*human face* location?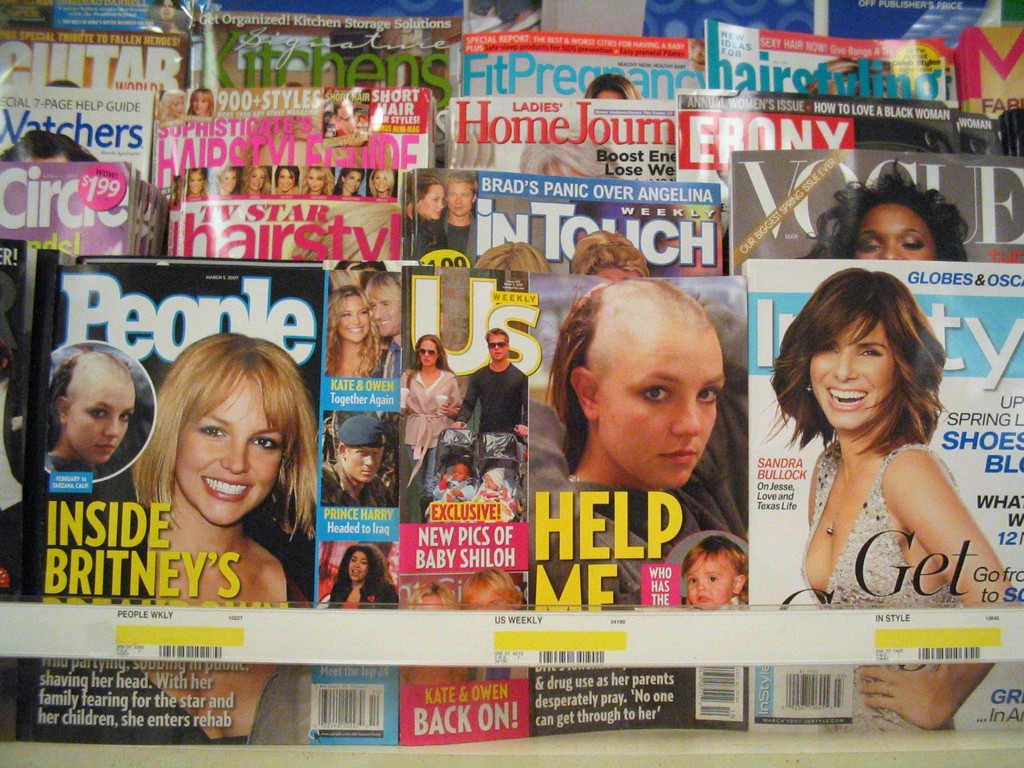
(left=418, top=336, right=436, bottom=368)
